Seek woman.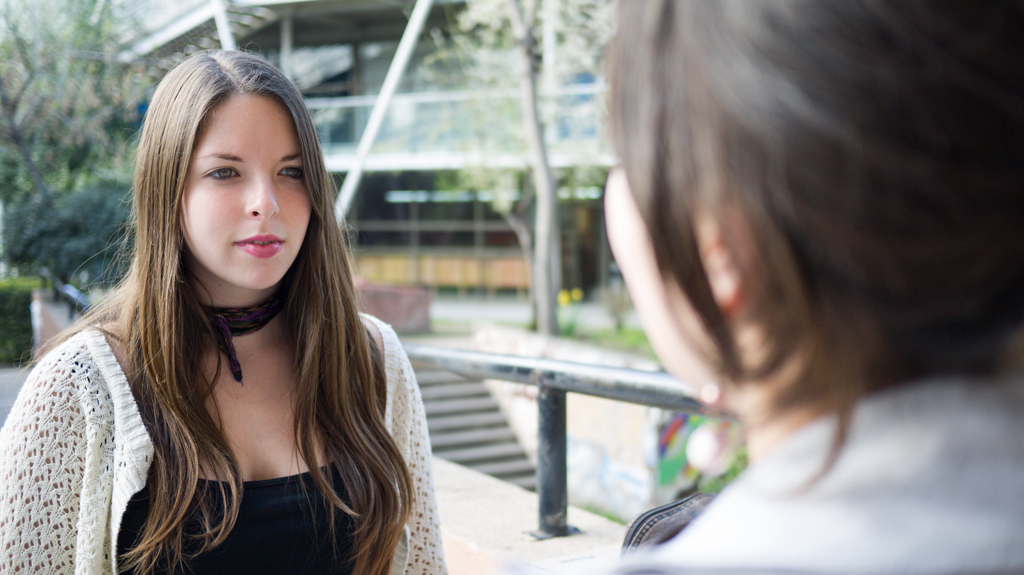
select_region(0, 40, 456, 574).
